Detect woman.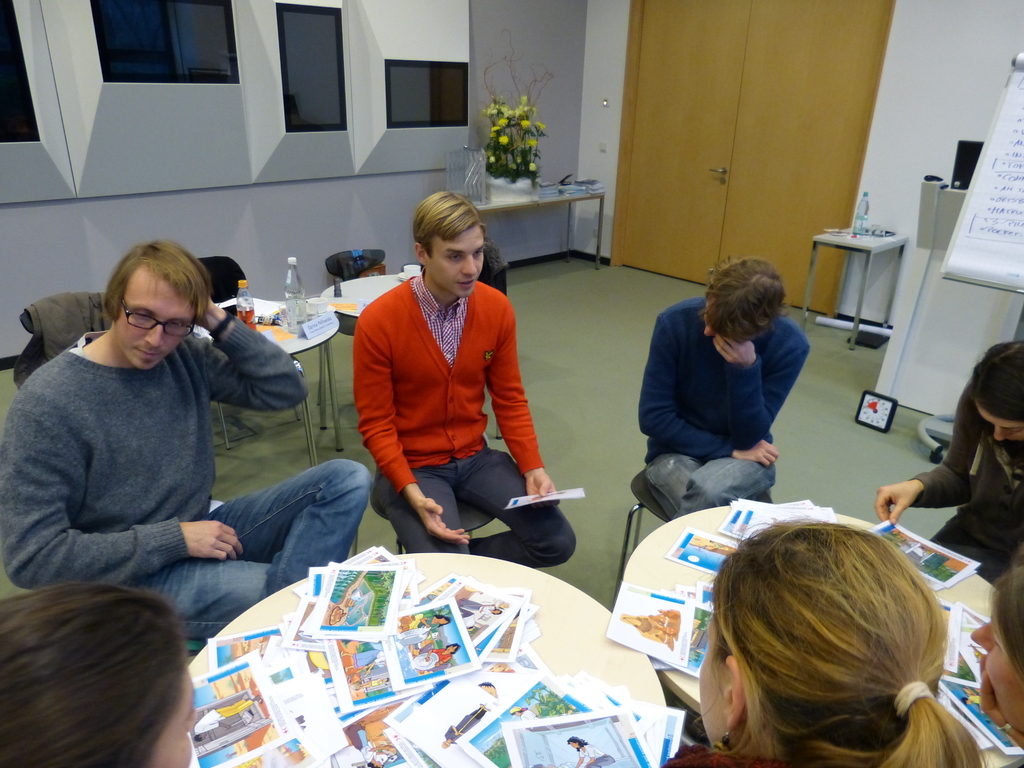
Detected at <bbox>568, 735, 616, 767</bbox>.
